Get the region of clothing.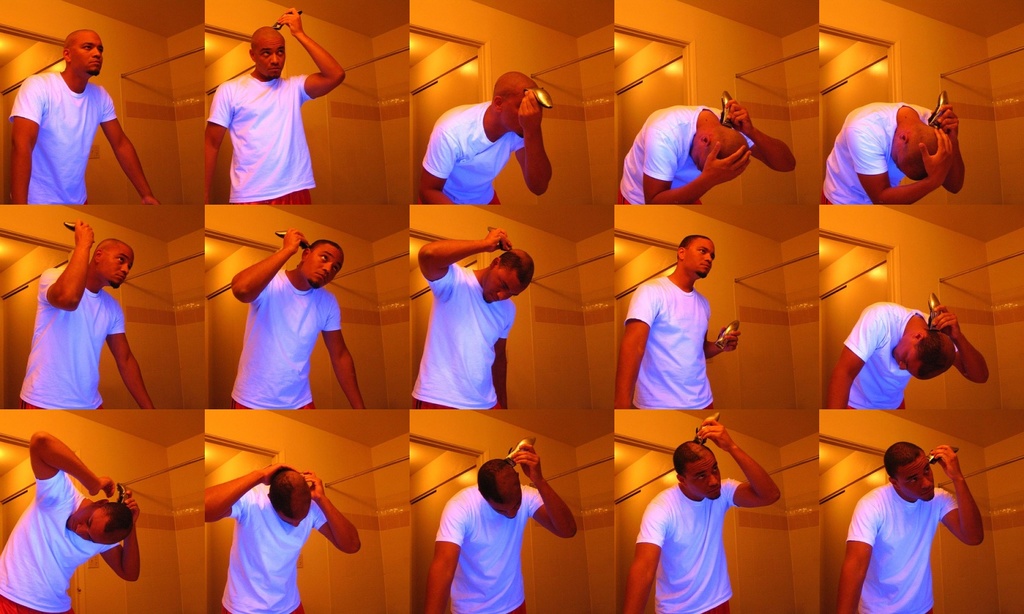
847, 299, 956, 413.
